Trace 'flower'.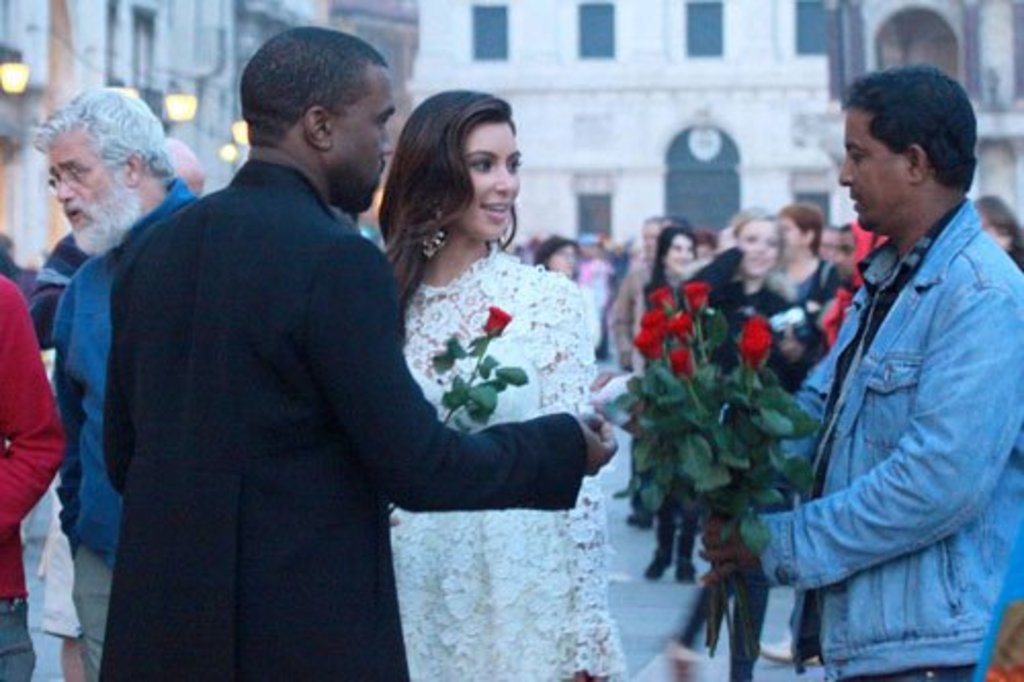
Traced to pyautogui.locateOnScreen(662, 307, 698, 348).
